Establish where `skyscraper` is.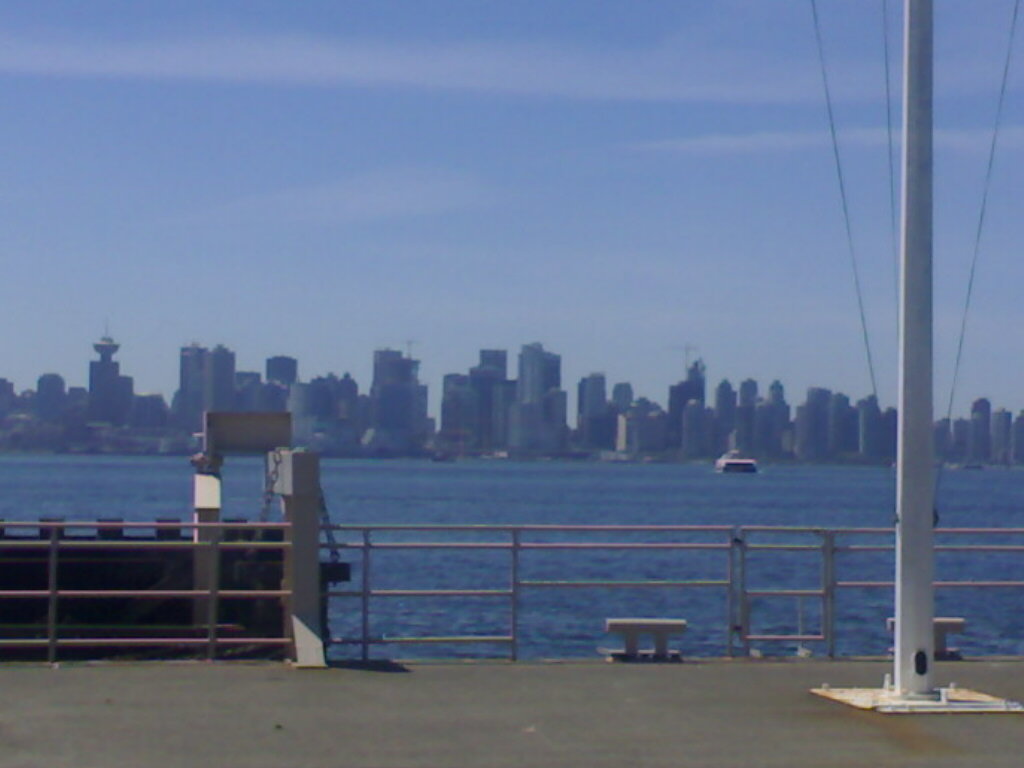
Established at region(659, 360, 802, 465).
